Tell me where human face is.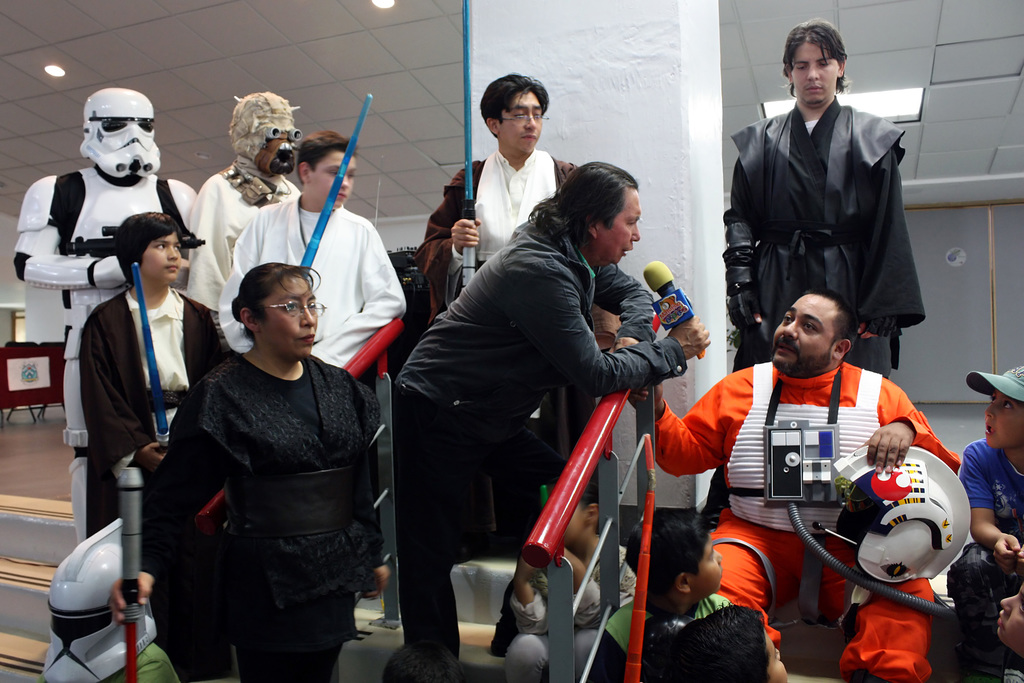
human face is at [x1=787, y1=40, x2=840, y2=106].
